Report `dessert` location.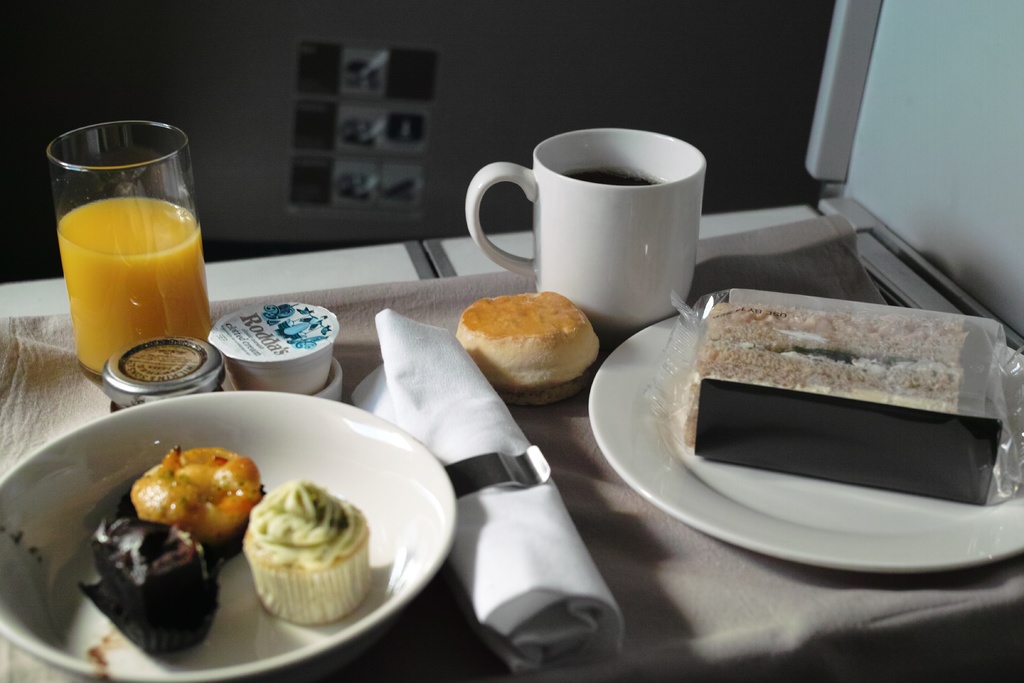
Report: [x1=132, y1=443, x2=257, y2=563].
